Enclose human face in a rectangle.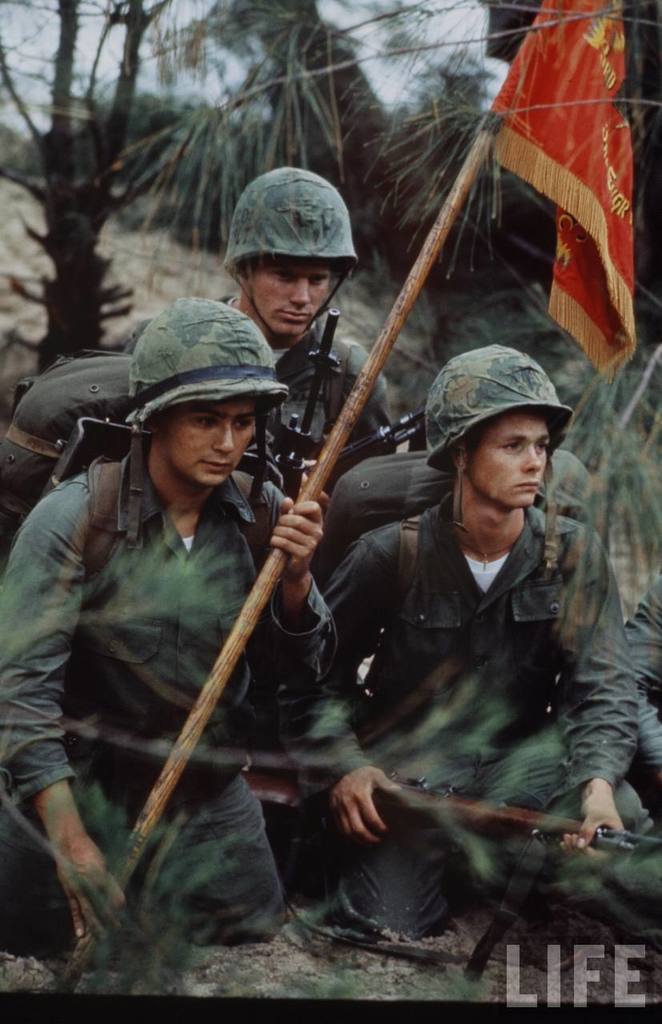
<bbox>255, 256, 331, 334</bbox>.
